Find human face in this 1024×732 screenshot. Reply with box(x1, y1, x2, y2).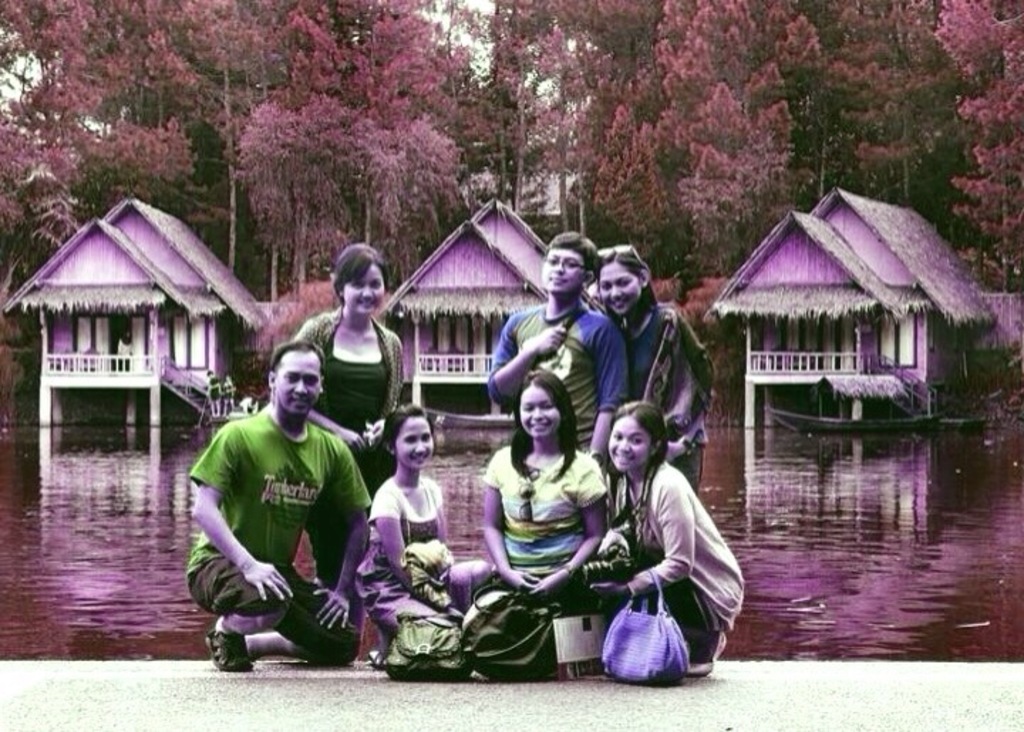
box(600, 267, 643, 316).
